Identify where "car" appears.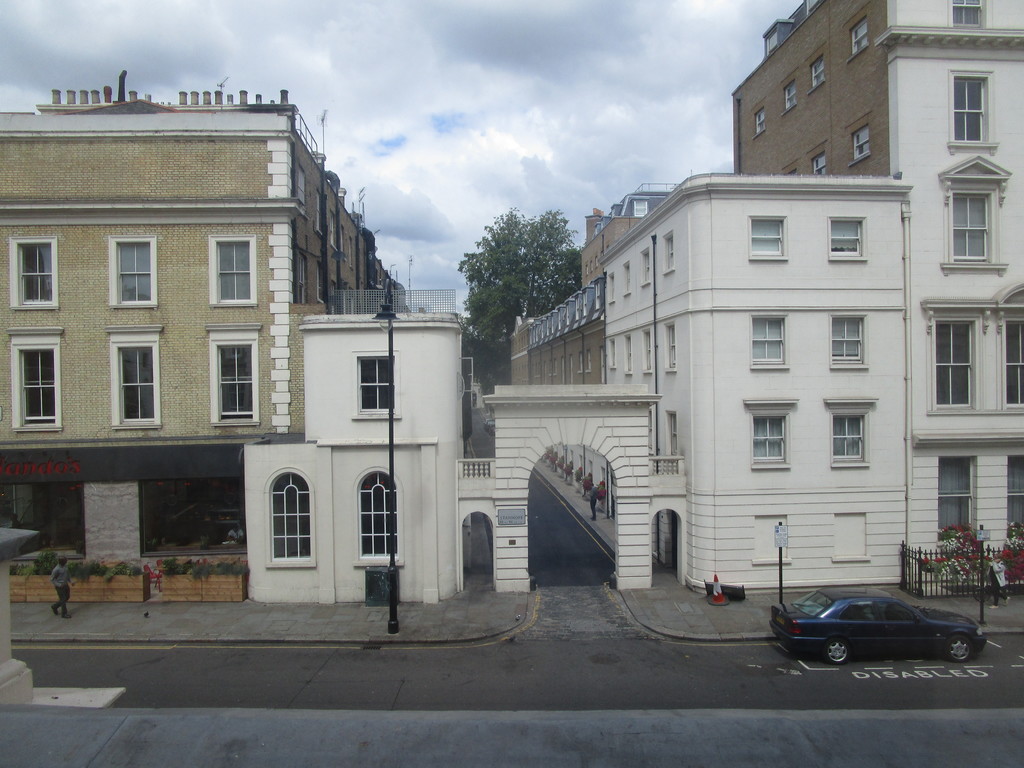
Appears at bbox(764, 584, 991, 664).
